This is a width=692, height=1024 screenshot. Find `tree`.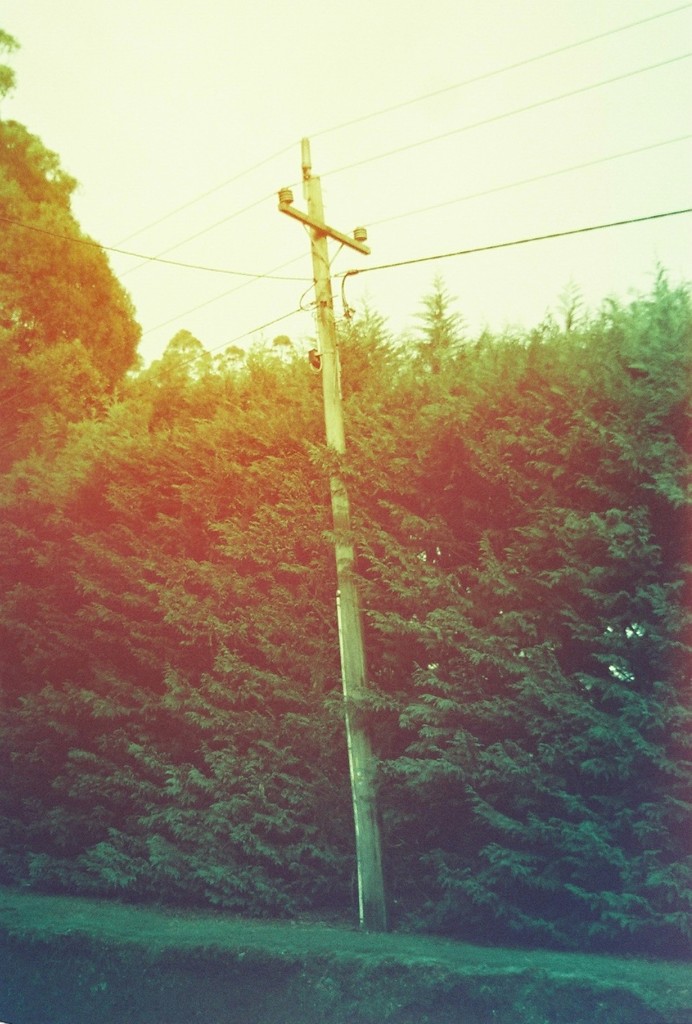
Bounding box: [left=5, top=116, right=169, bottom=516].
